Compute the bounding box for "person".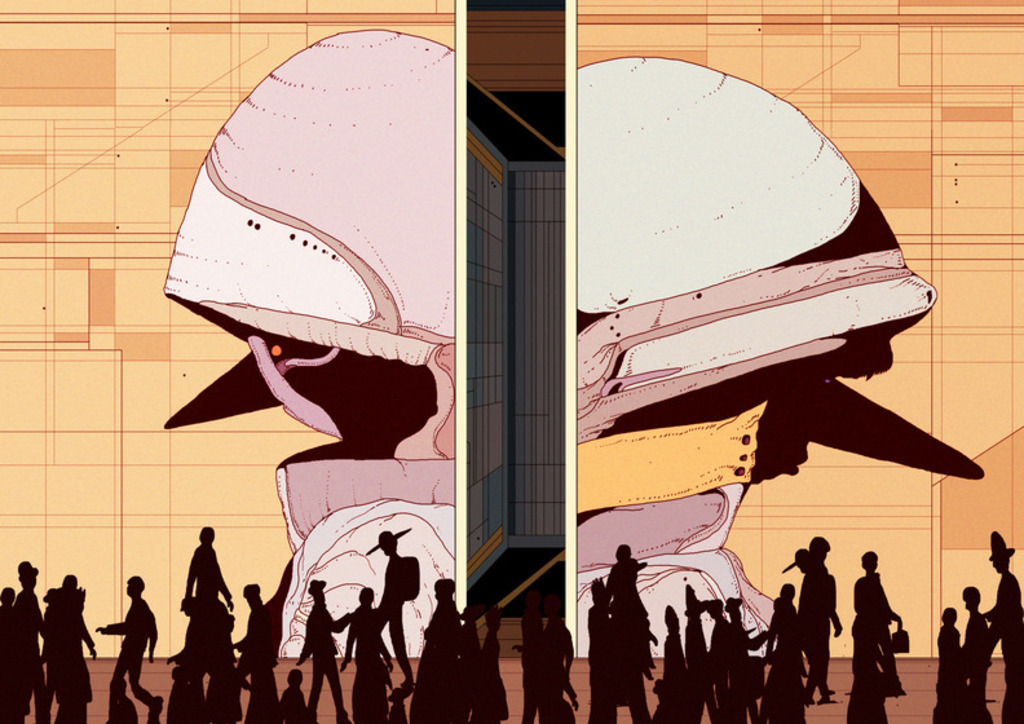
locate(756, 658, 818, 723).
